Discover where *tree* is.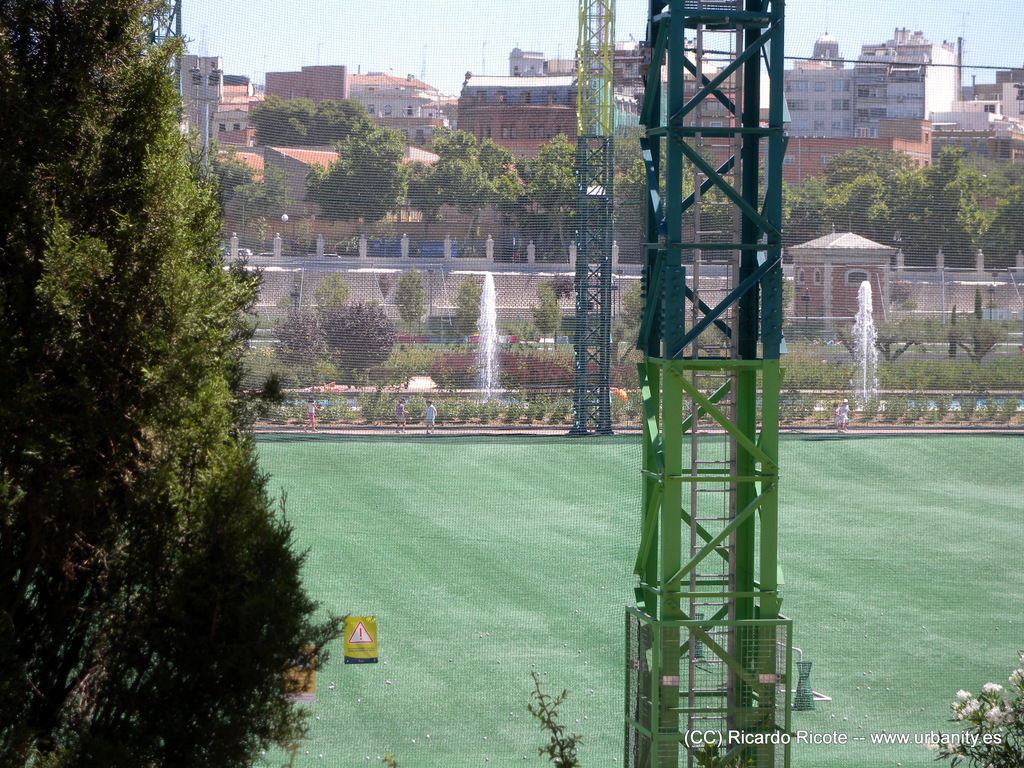
Discovered at bbox=(306, 120, 410, 237).
